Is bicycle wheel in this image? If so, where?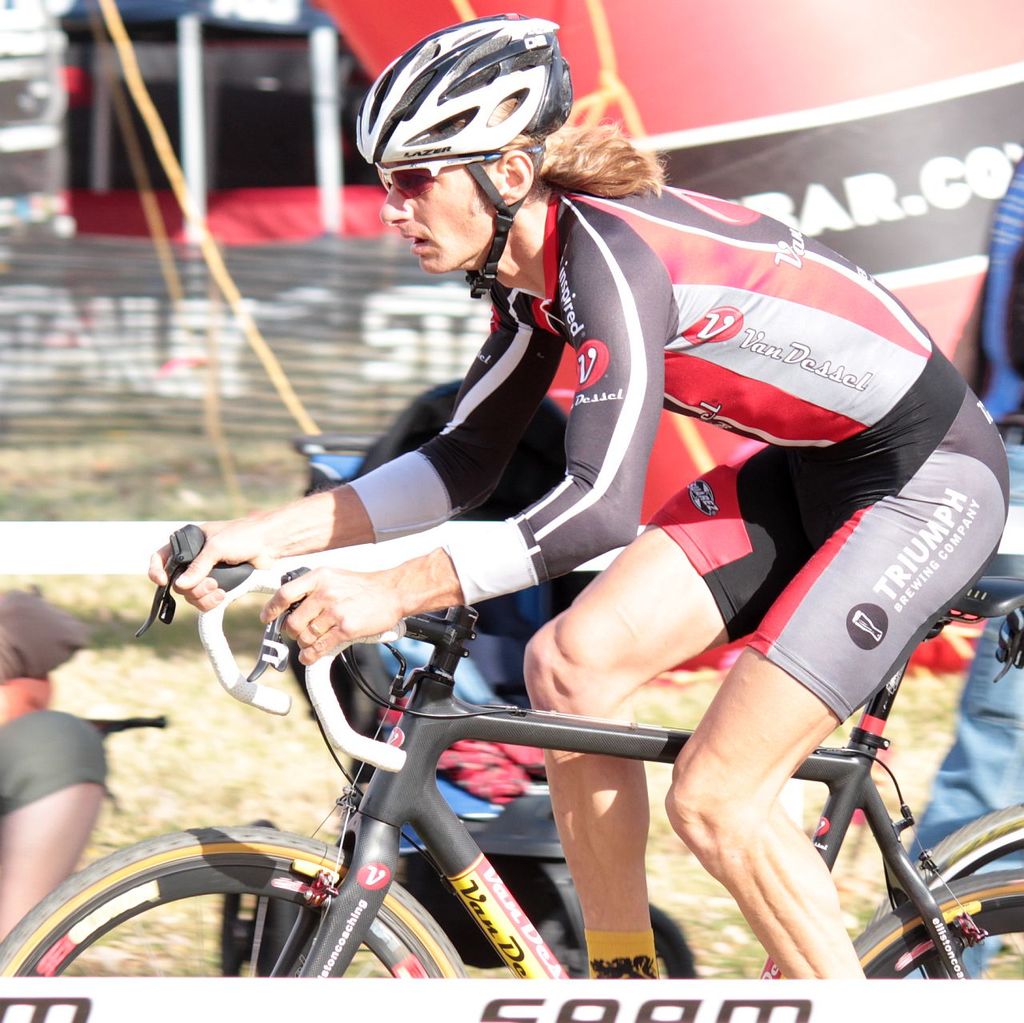
Yes, at (0,822,467,979).
